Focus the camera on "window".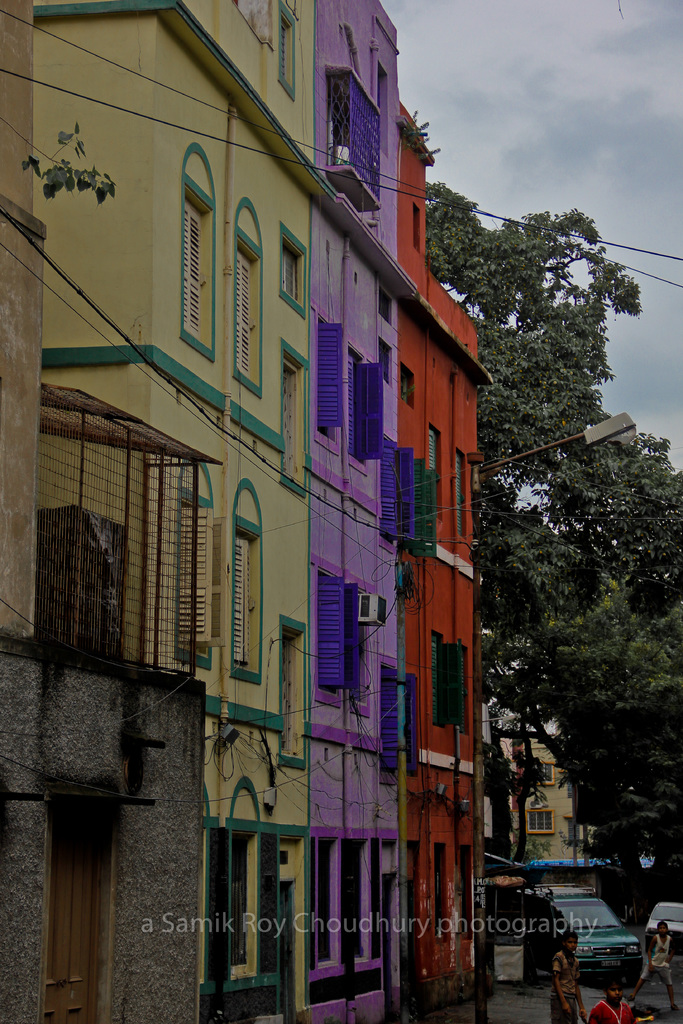
Focus region: (x1=179, y1=505, x2=226, y2=659).
